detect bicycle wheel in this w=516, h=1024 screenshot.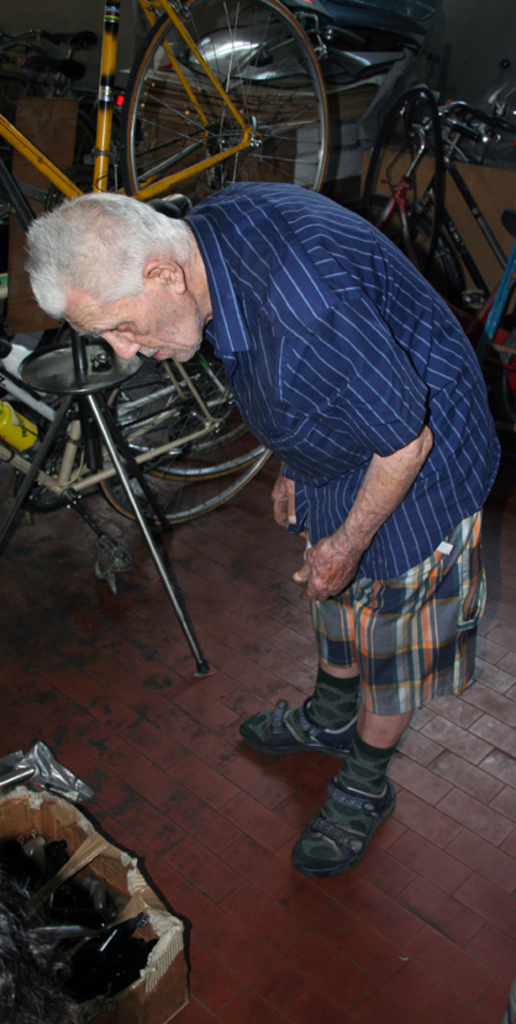
Detection: rect(69, 23, 399, 220).
